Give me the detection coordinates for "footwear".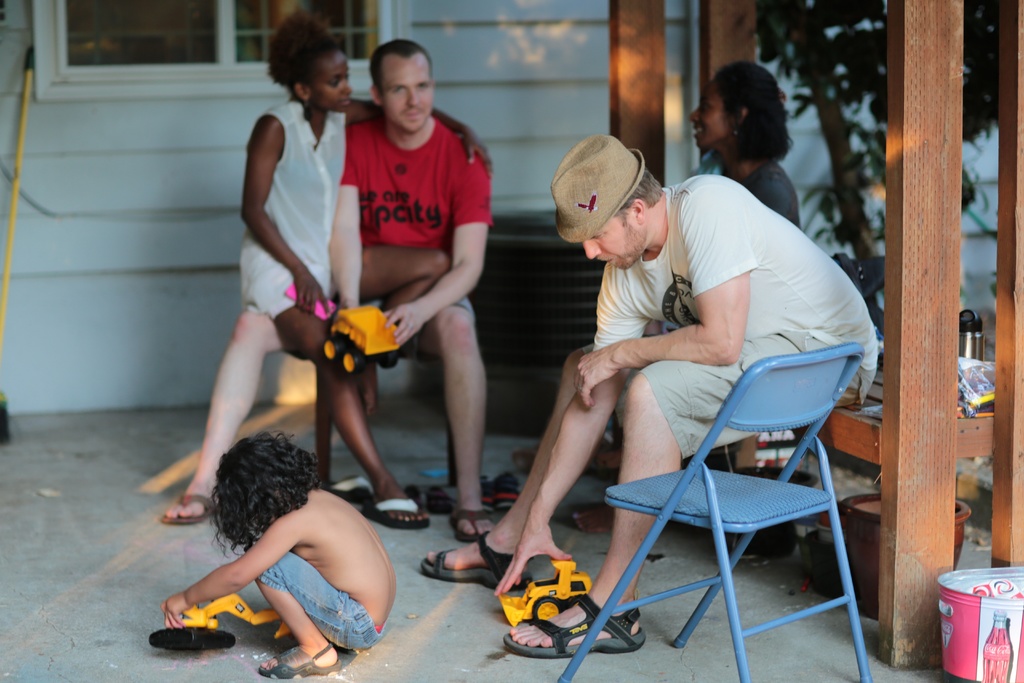
161/490/218/523.
